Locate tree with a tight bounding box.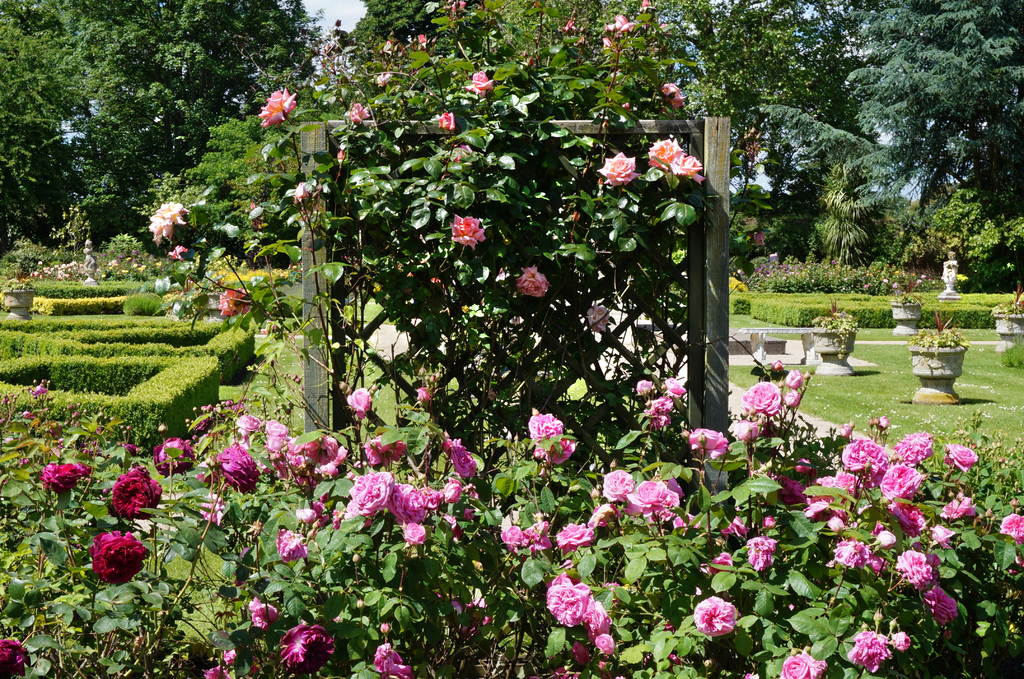
bbox=(0, 0, 200, 245).
